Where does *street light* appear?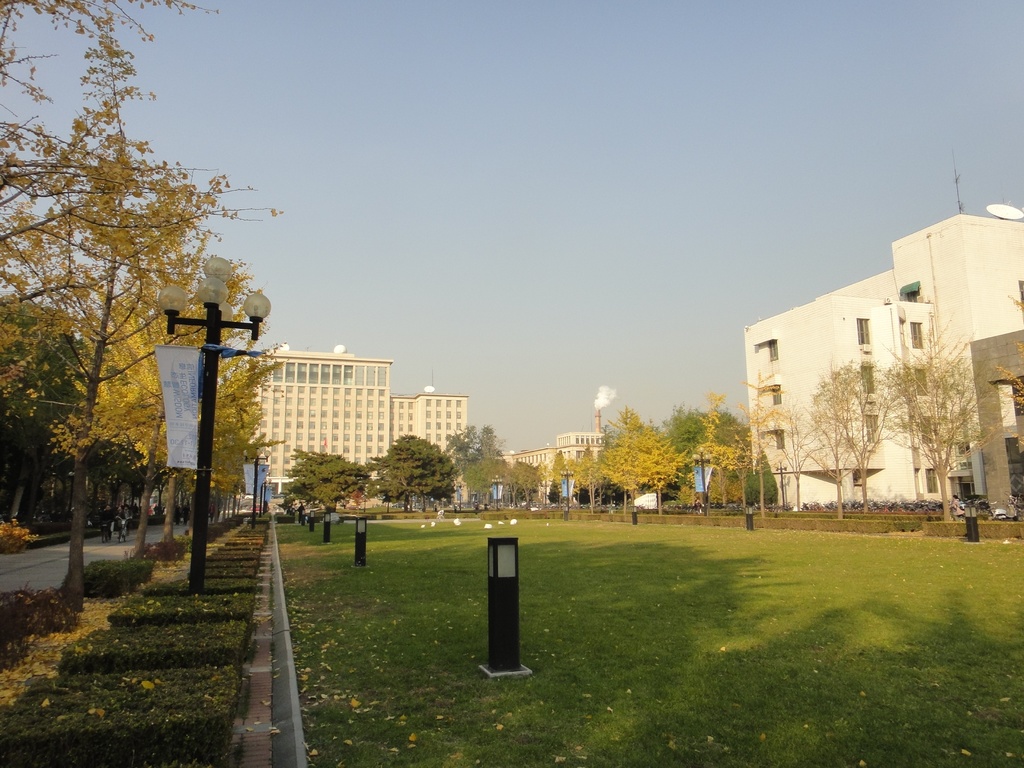
Appears at detection(236, 444, 277, 526).
